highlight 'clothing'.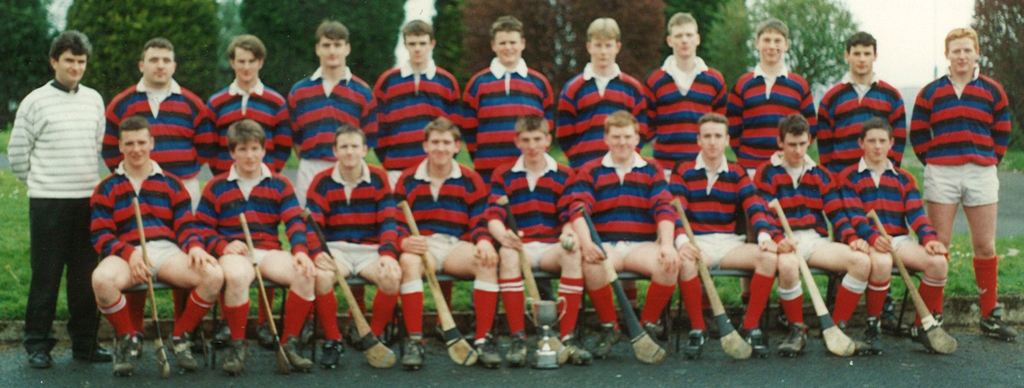
Highlighted region: bbox=(490, 148, 584, 274).
